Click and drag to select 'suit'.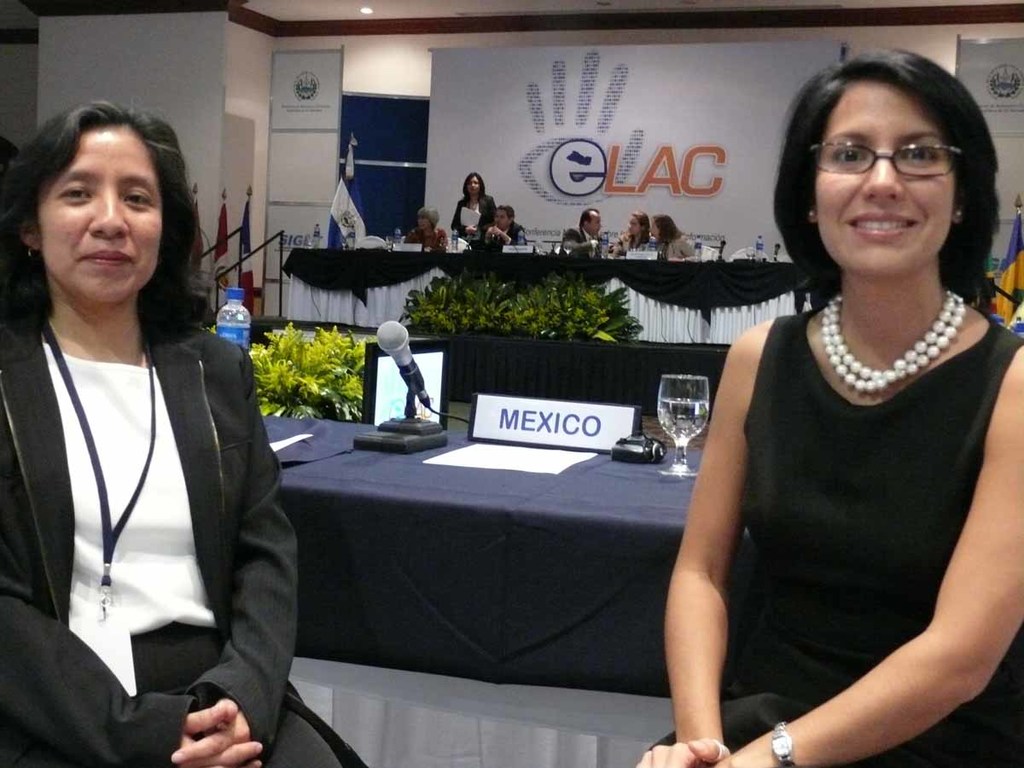
Selection: (0, 284, 374, 763).
